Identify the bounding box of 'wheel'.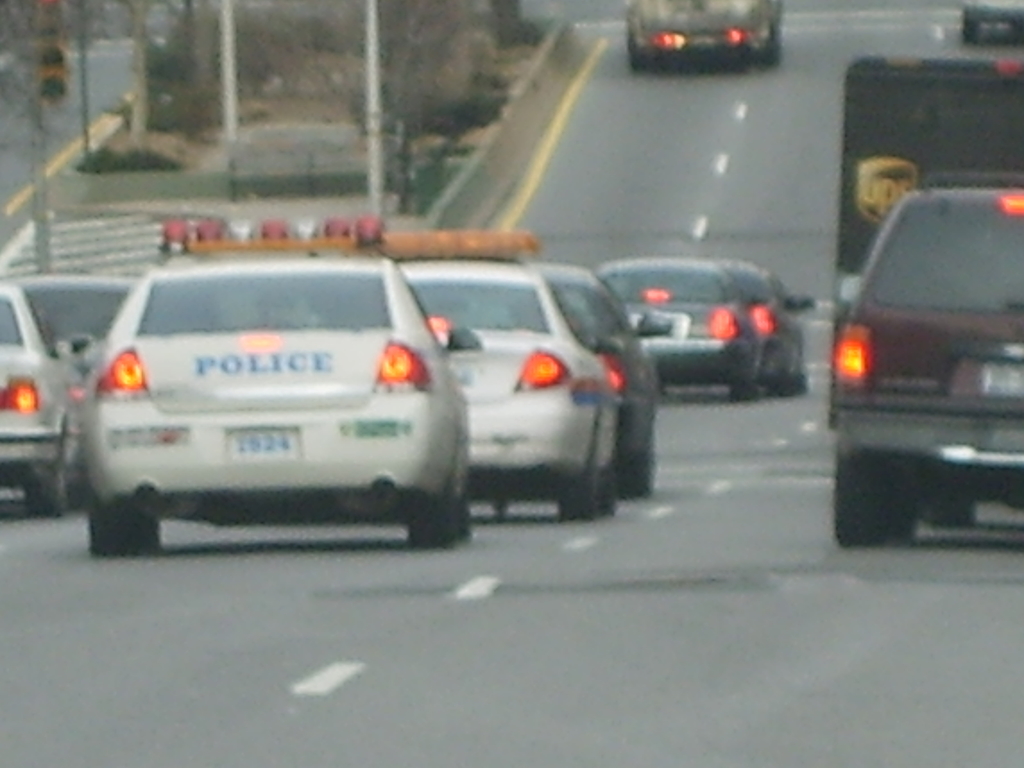
pyautogui.locateOnScreen(837, 436, 909, 548).
